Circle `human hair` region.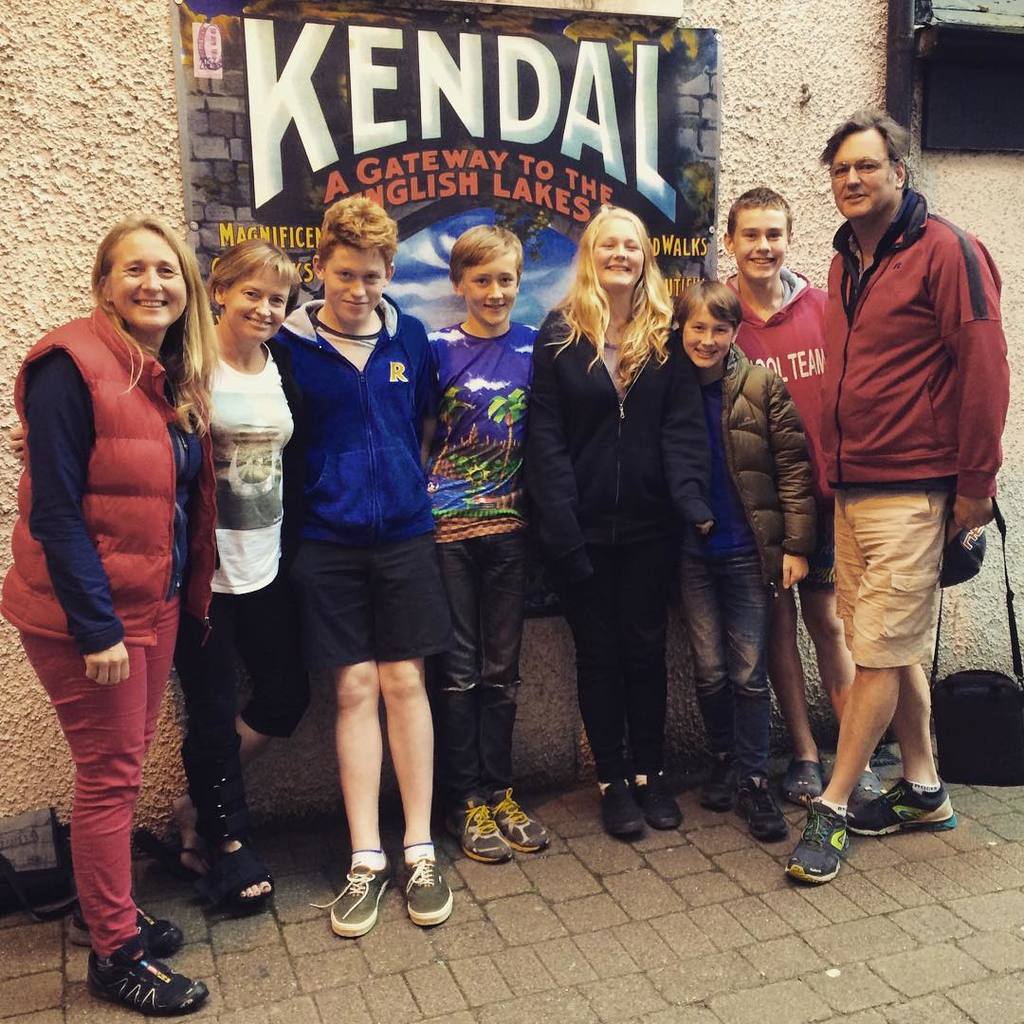
Region: BBox(719, 188, 798, 238).
